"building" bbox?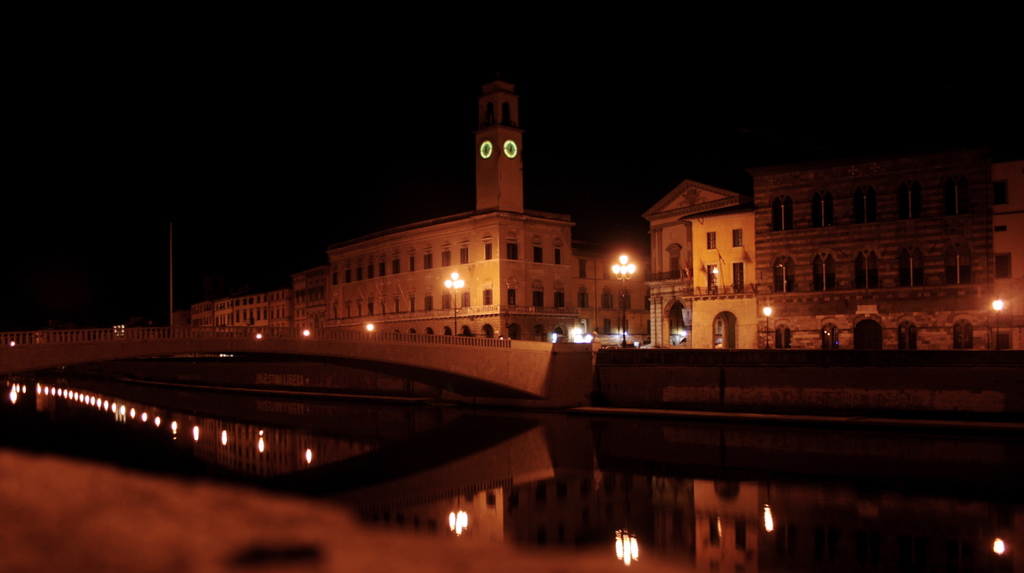
329, 76, 644, 343
